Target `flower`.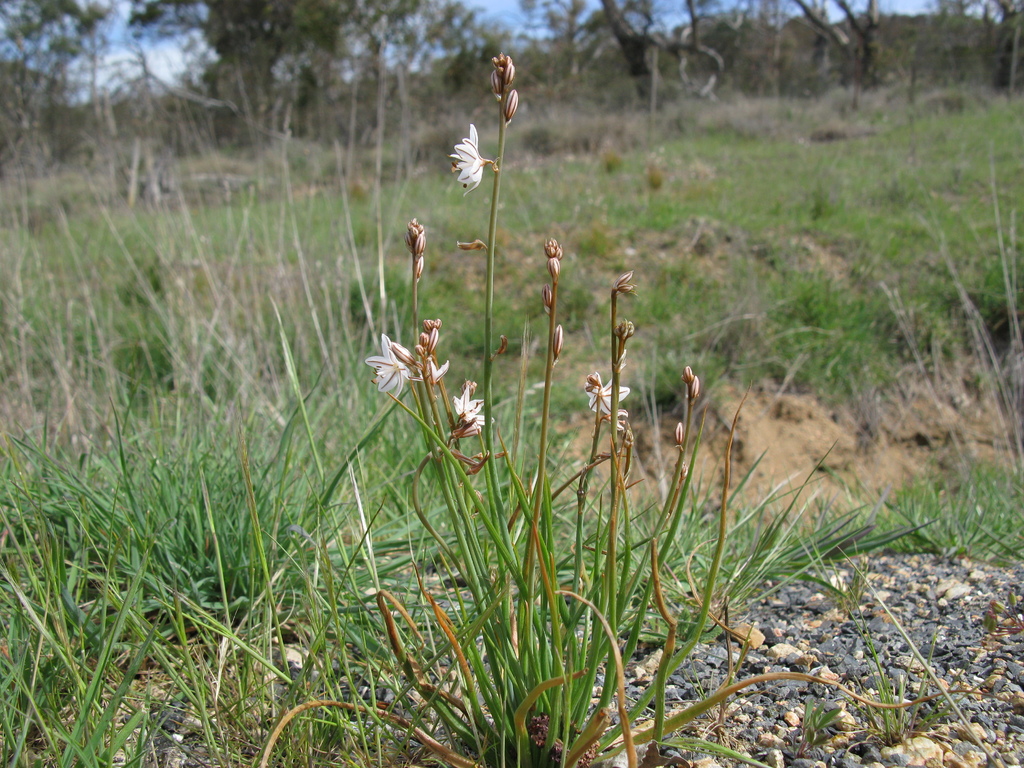
Target region: [580, 367, 628, 415].
